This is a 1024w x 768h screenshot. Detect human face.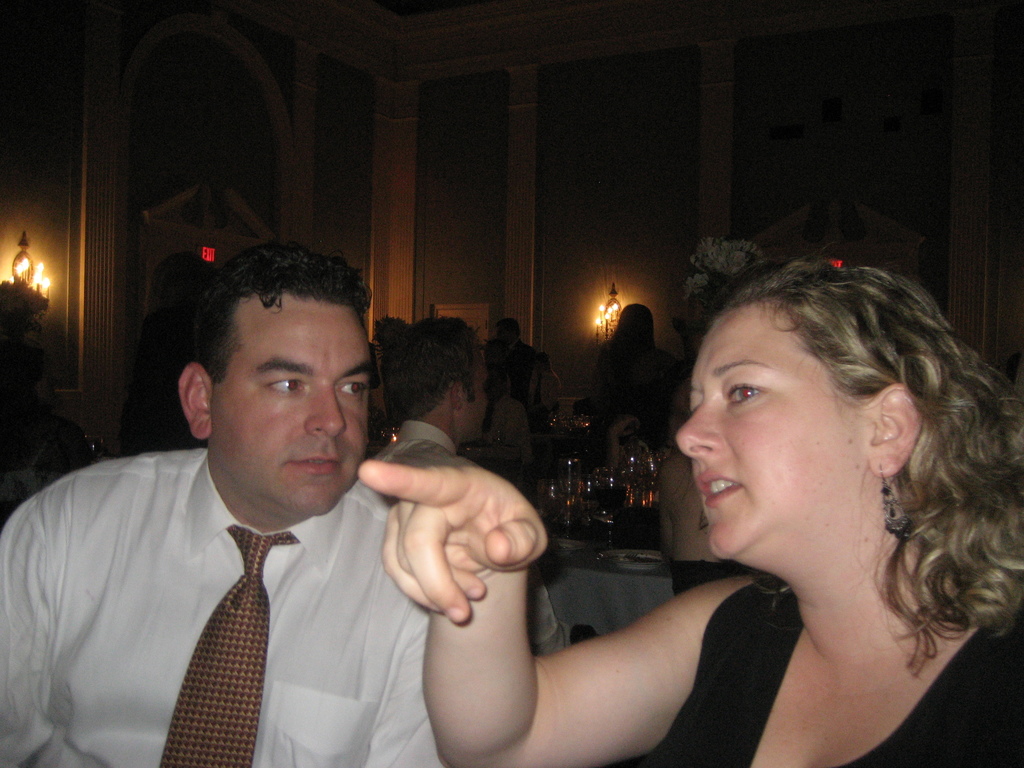
l=664, t=300, r=858, b=561.
